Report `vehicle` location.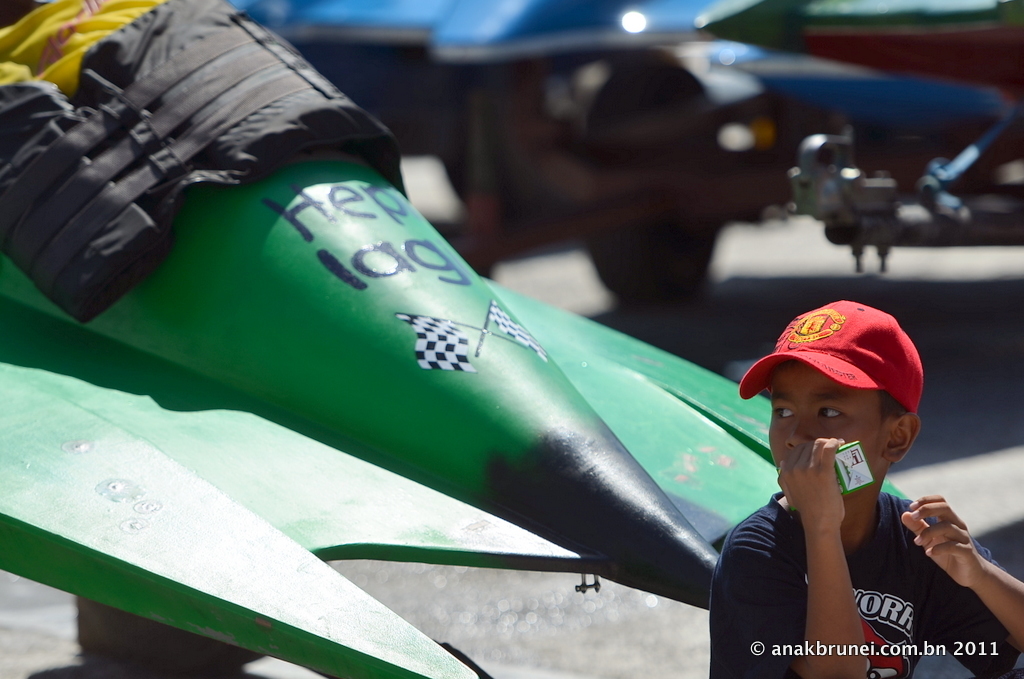
Report: select_region(58, 34, 908, 634).
